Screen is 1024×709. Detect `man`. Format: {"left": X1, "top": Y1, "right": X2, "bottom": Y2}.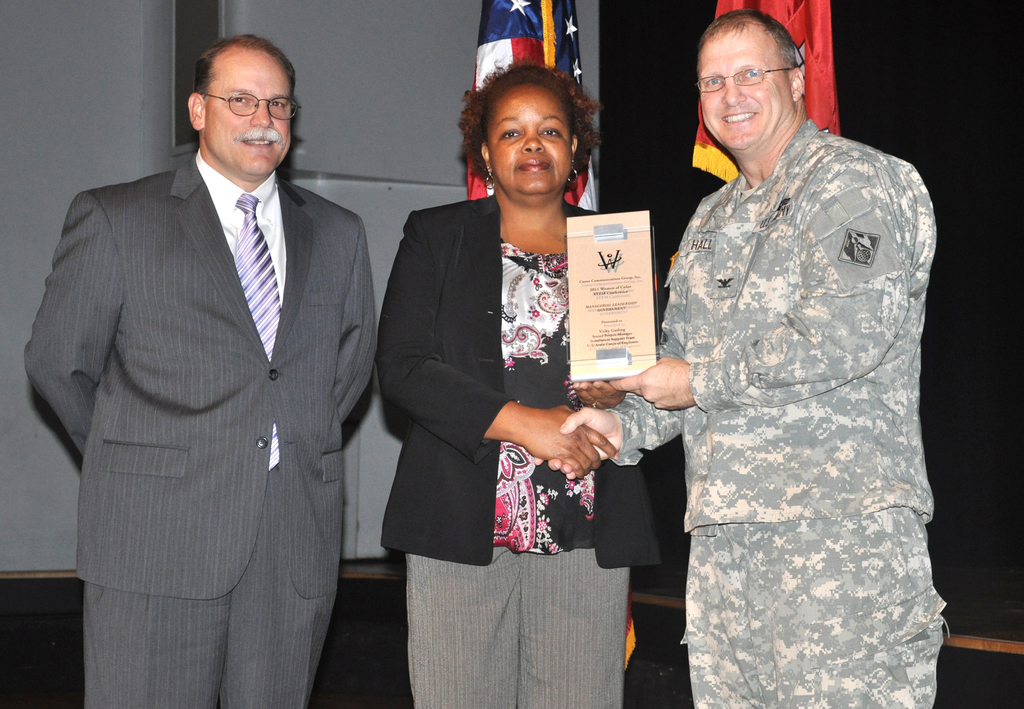
{"left": 26, "top": 37, "right": 378, "bottom": 708}.
